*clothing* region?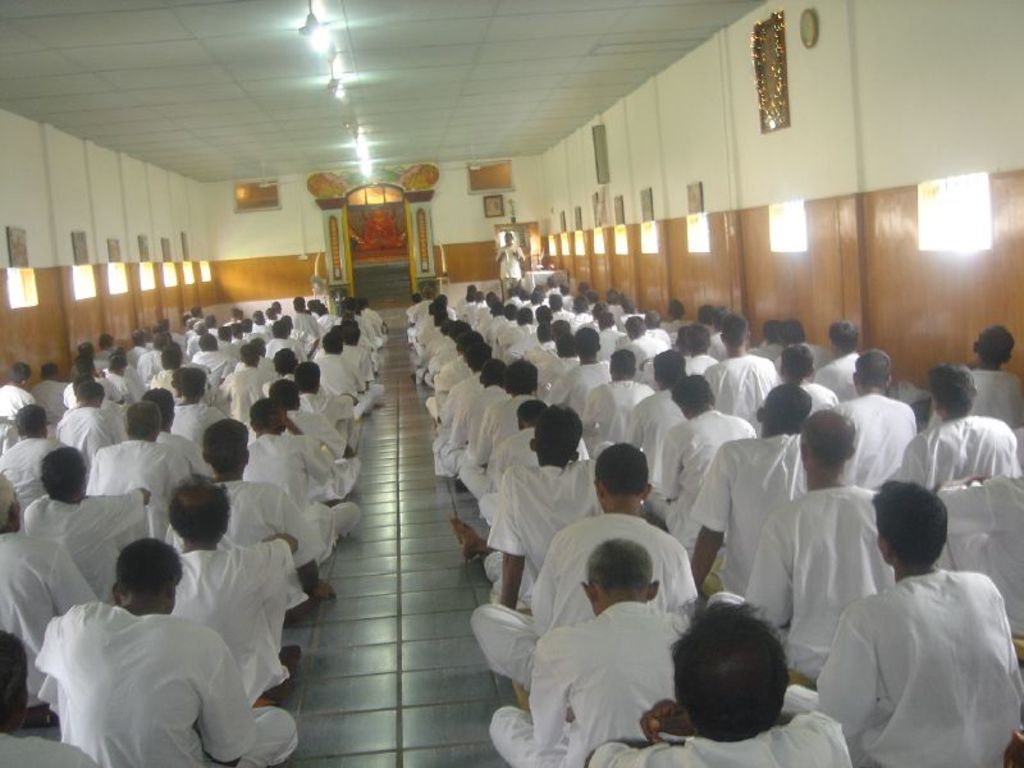
146, 364, 184, 401
